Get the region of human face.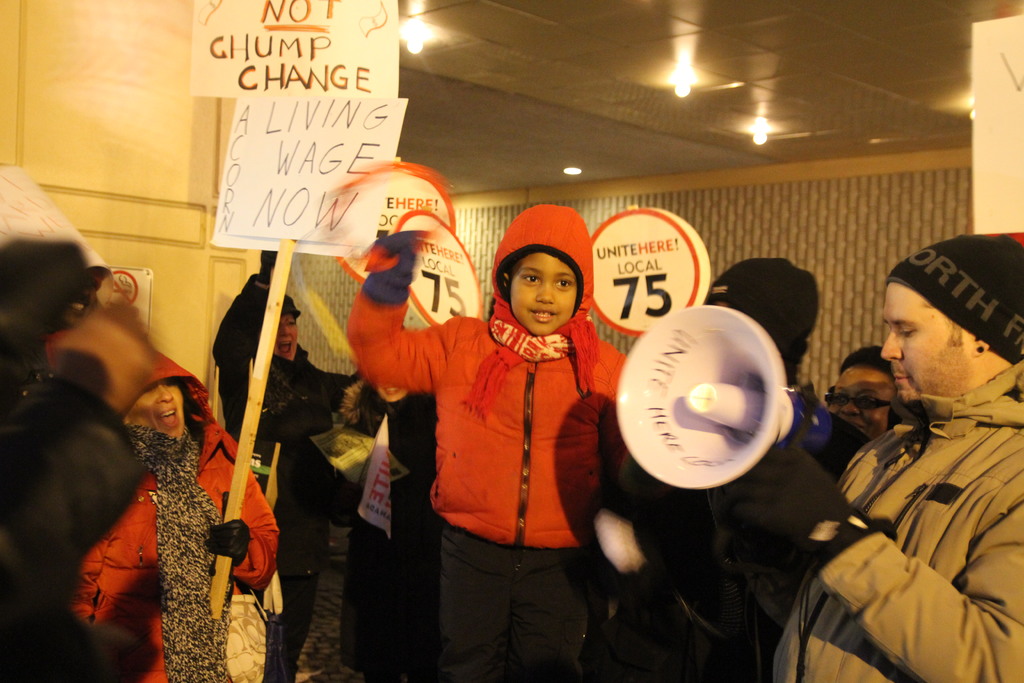
bbox=[131, 383, 186, 441].
